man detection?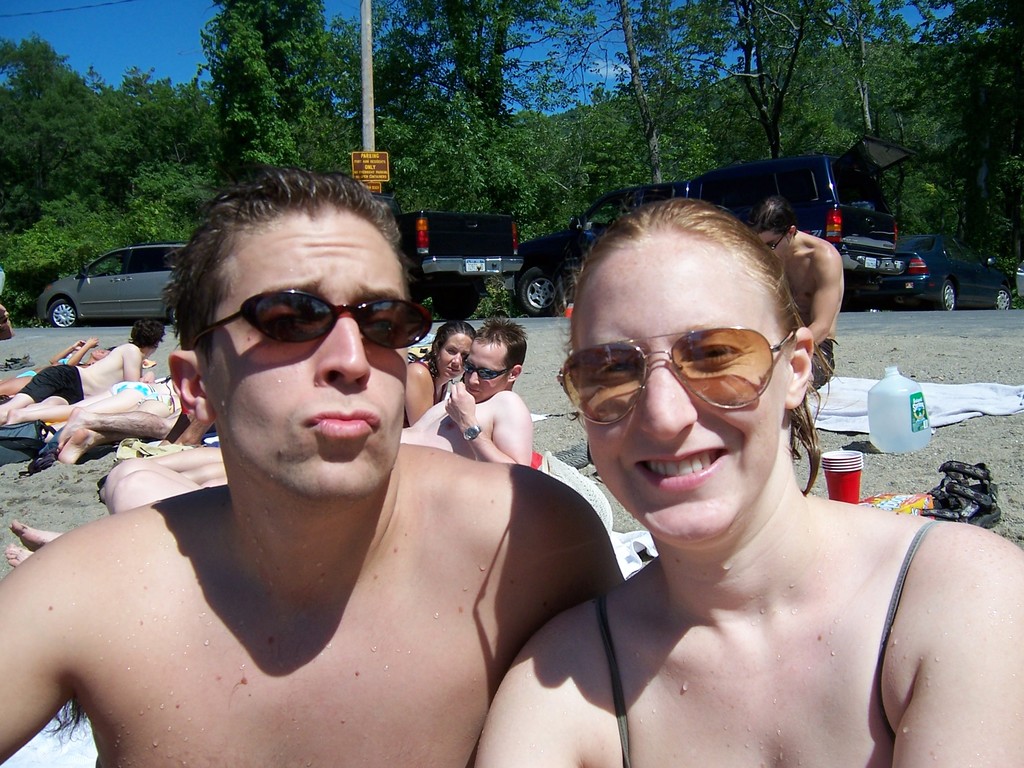
(14,179,607,761)
